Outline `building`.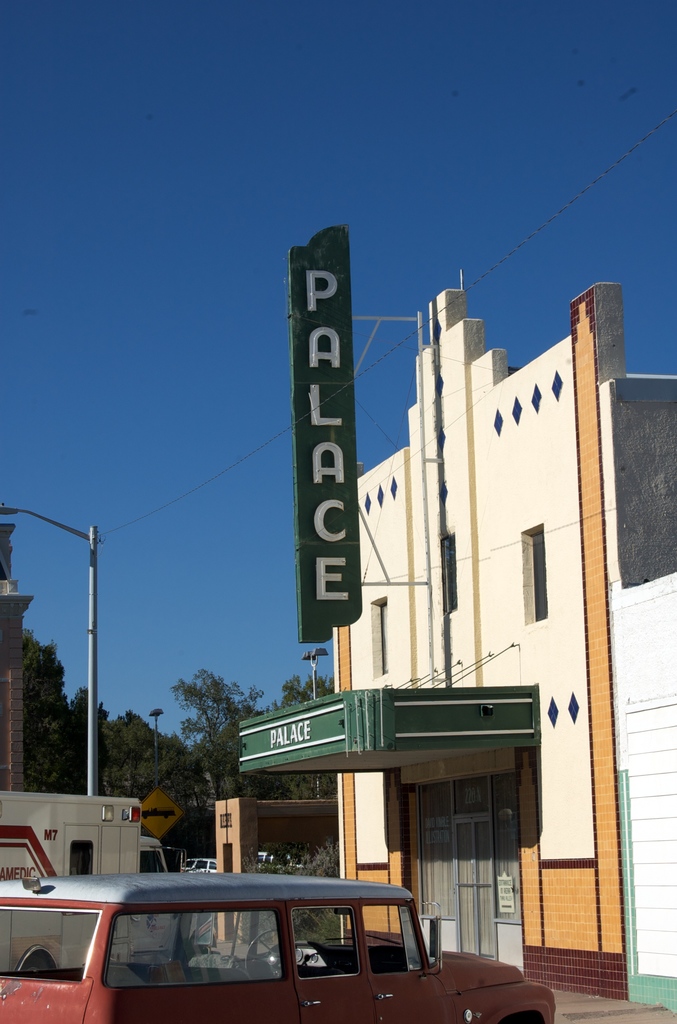
Outline: bbox(0, 522, 41, 788).
